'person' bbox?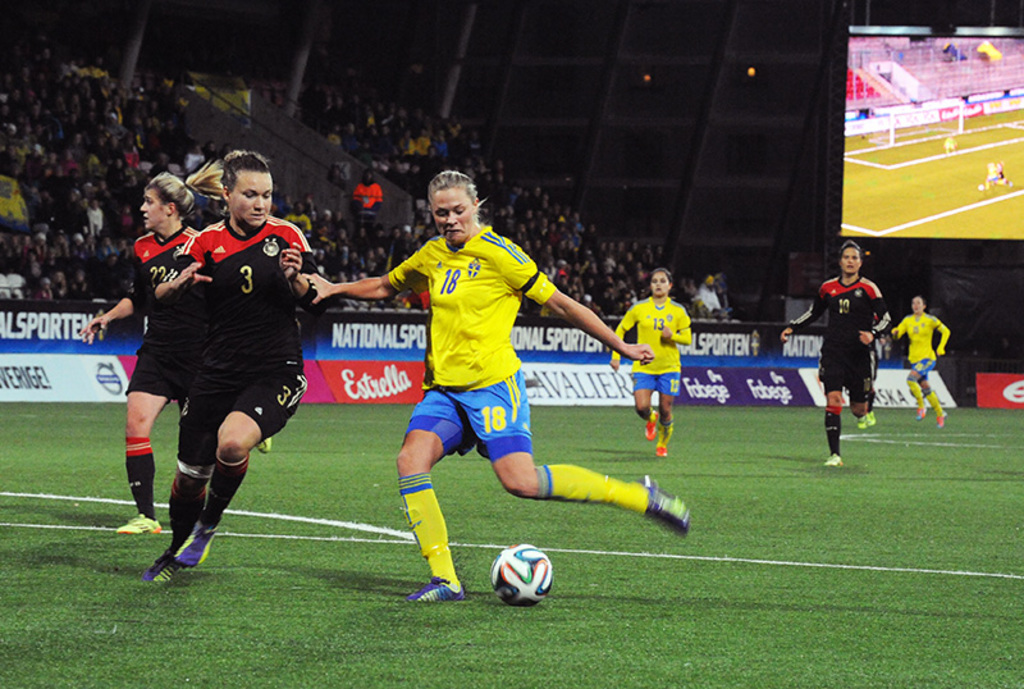
[x1=938, y1=123, x2=961, y2=161]
